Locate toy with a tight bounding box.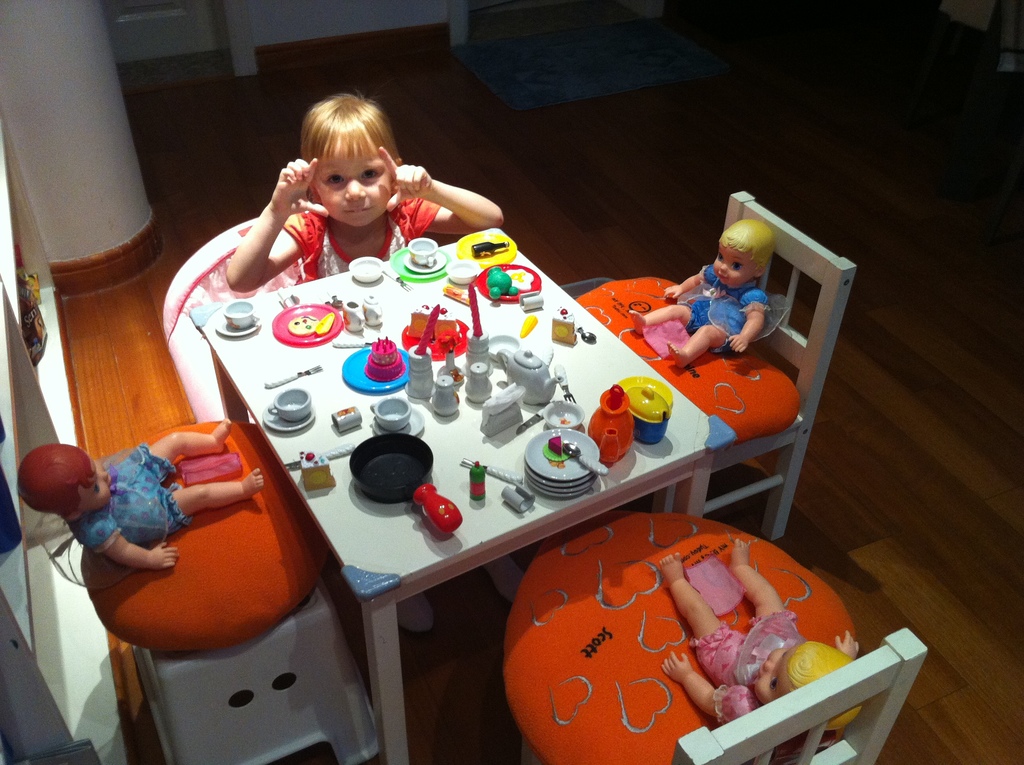
locate(553, 303, 584, 344).
